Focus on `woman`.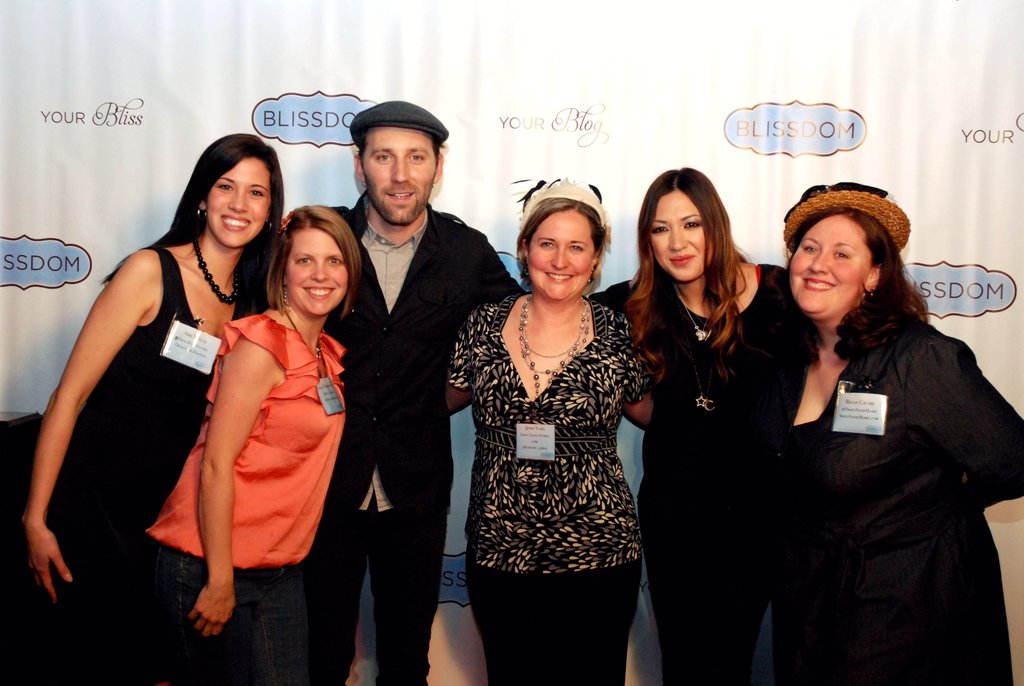
Focused at (x1=584, y1=159, x2=826, y2=685).
